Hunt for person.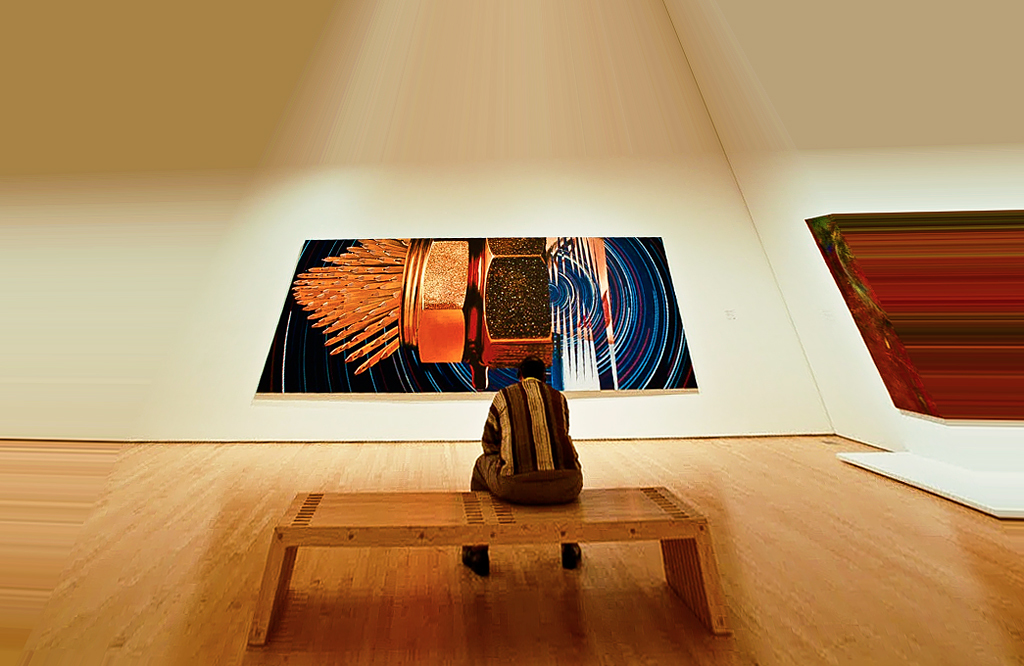
Hunted down at left=459, top=349, right=583, bottom=584.
